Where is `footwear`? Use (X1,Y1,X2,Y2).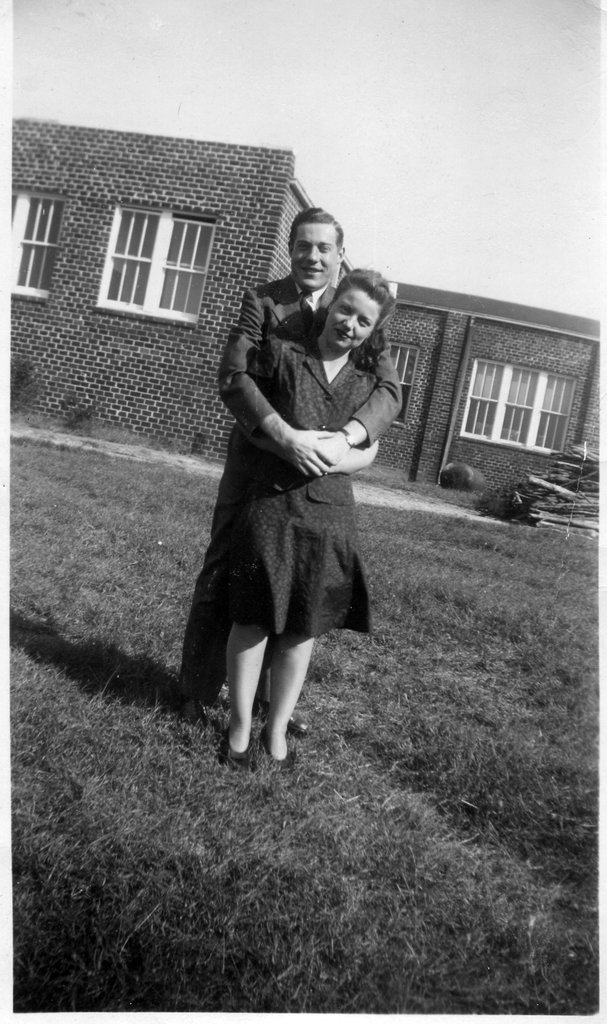
(223,728,257,773).
